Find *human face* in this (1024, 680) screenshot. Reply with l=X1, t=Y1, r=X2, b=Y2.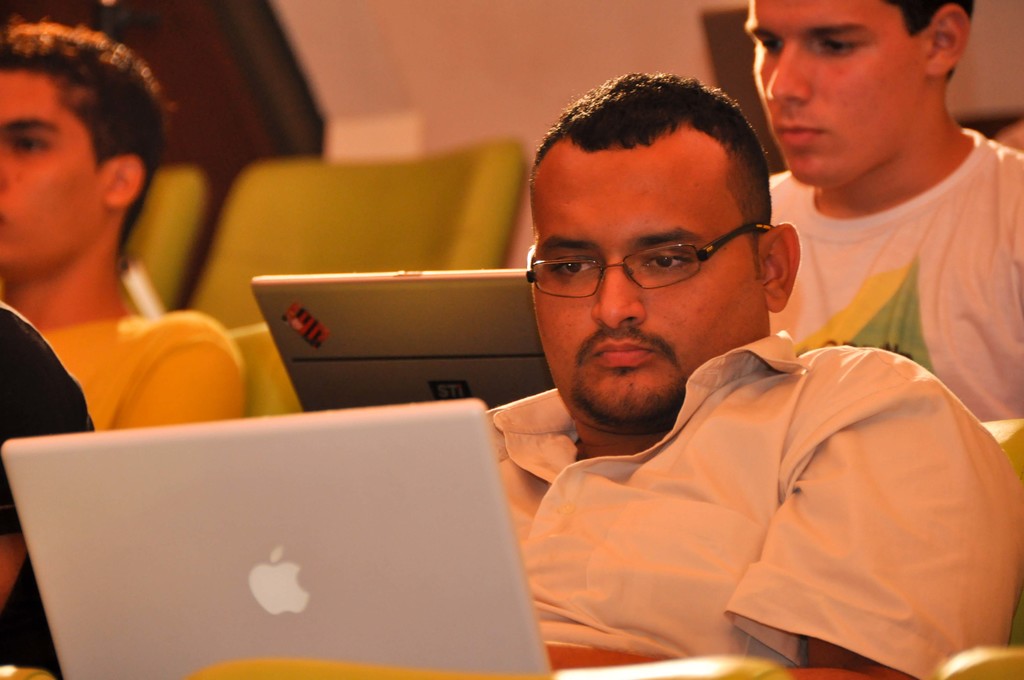
l=0, t=73, r=107, b=270.
